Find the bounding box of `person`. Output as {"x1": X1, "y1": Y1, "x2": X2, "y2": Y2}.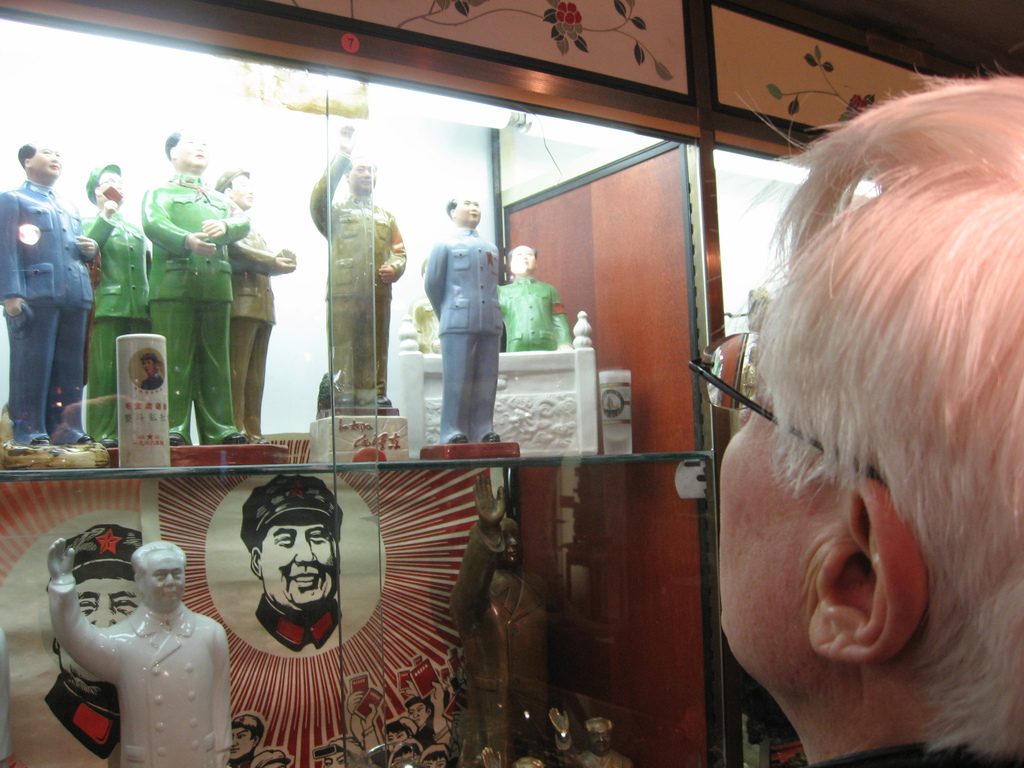
{"x1": 0, "y1": 127, "x2": 297, "y2": 458}.
